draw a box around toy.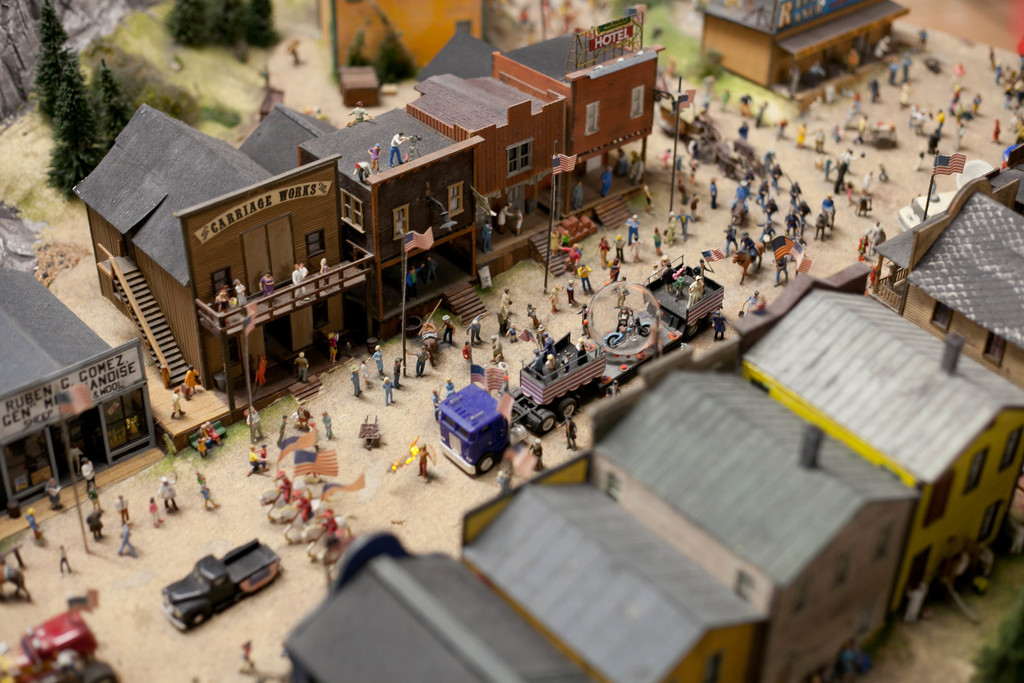
x1=285 y1=466 x2=367 y2=546.
